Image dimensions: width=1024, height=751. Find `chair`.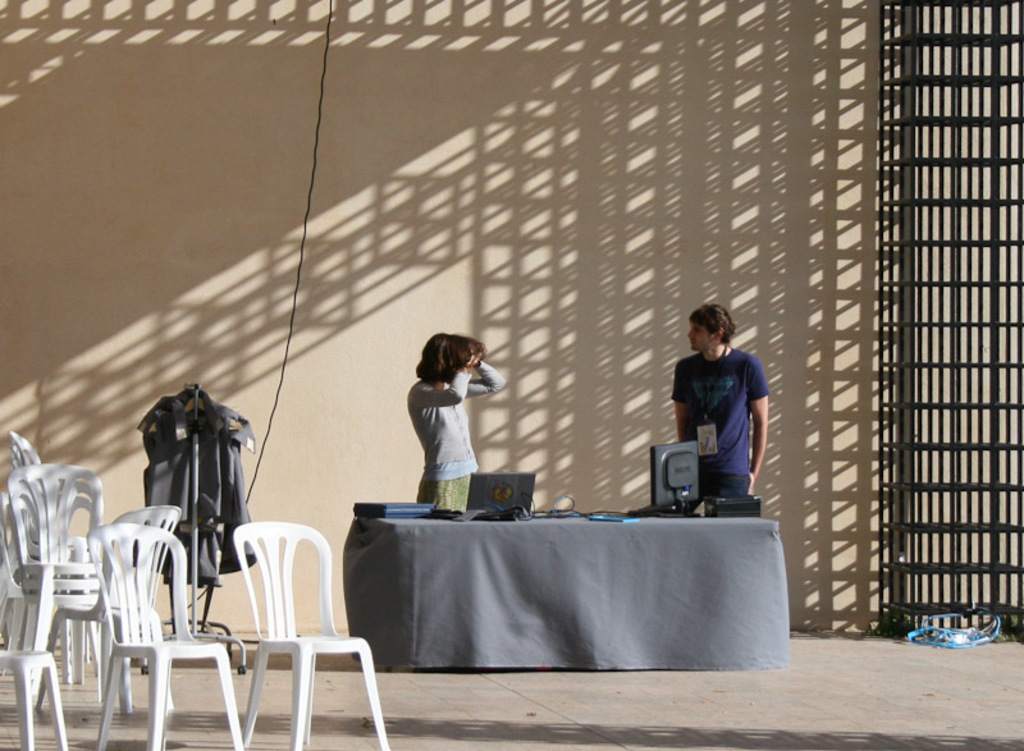
88 519 244 750.
